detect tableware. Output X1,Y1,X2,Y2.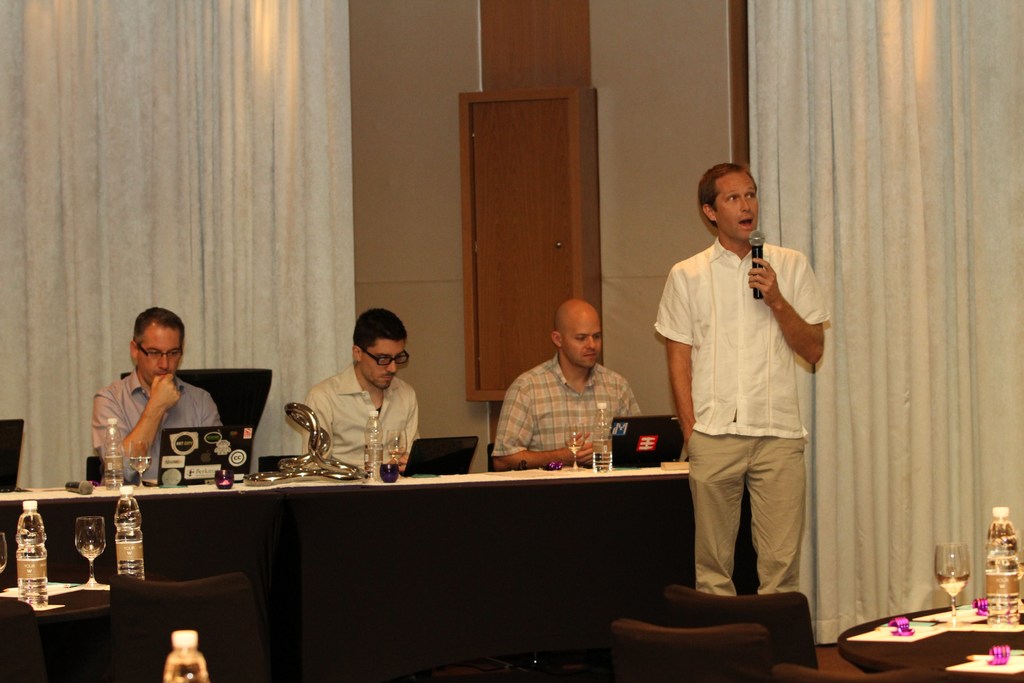
387,427,404,459.
